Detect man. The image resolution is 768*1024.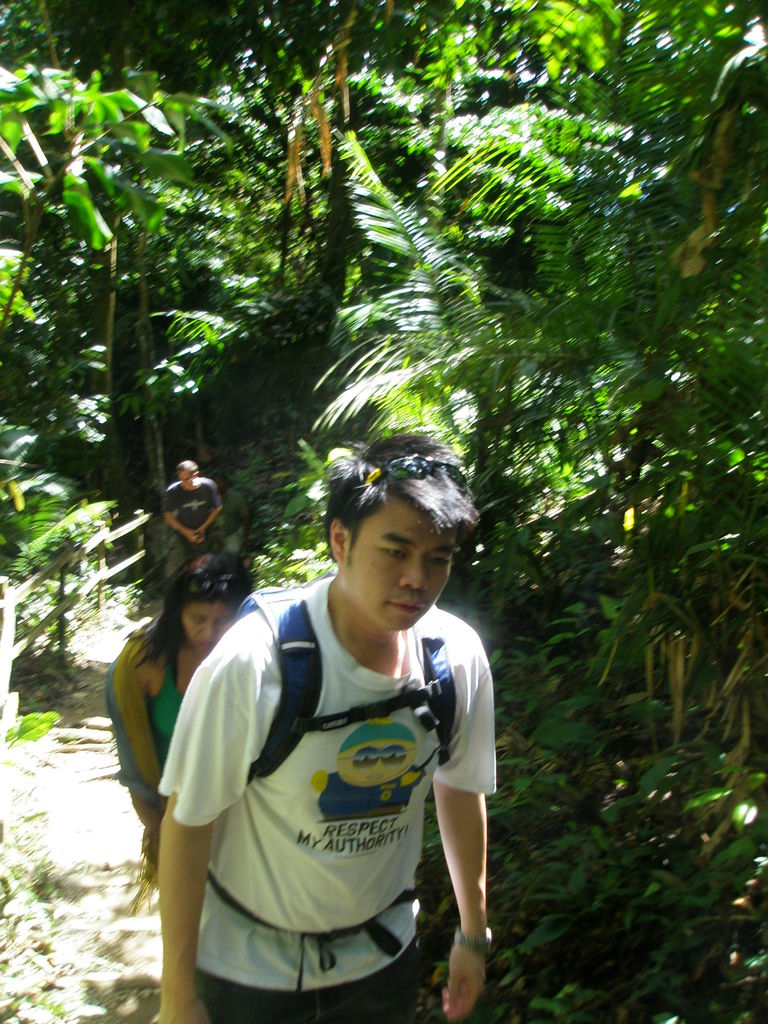
bbox(154, 456, 229, 585).
